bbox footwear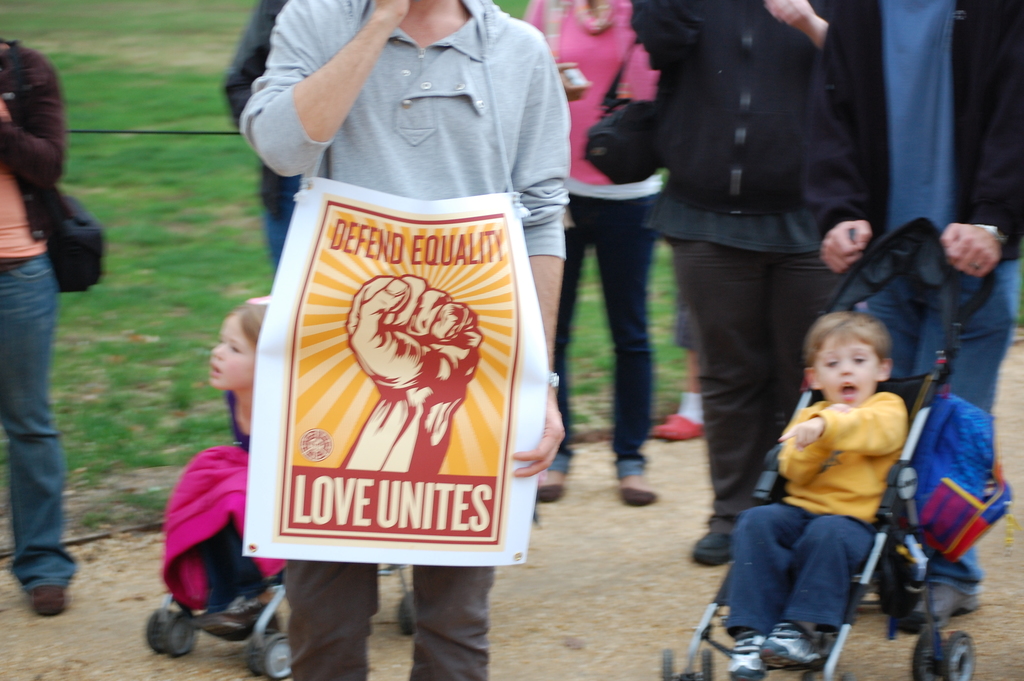
crop(653, 413, 703, 443)
